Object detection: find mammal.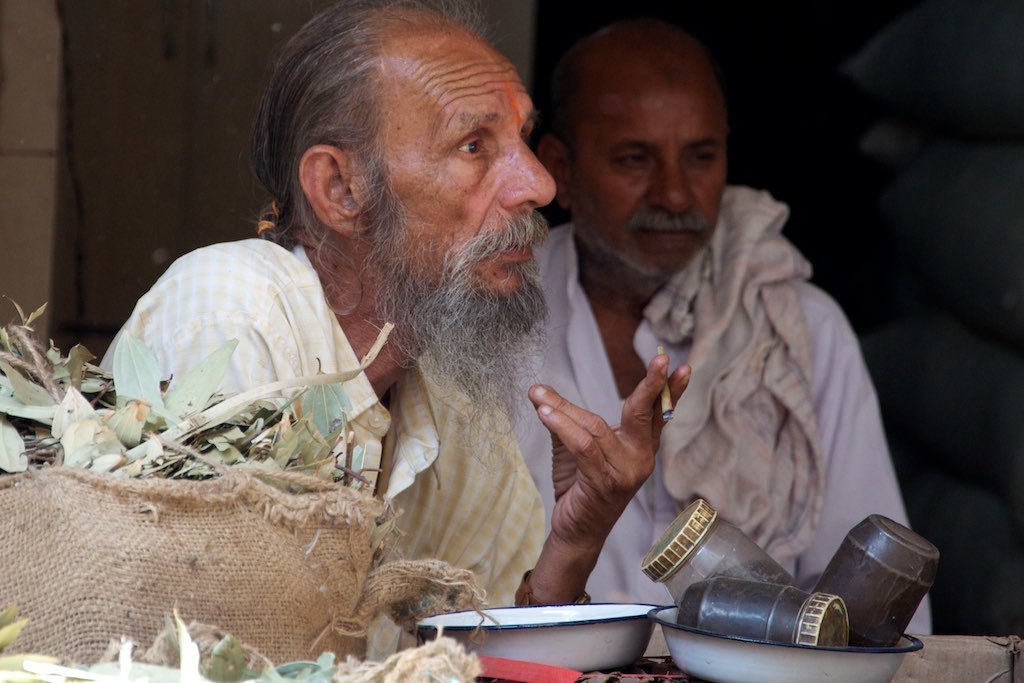
x1=116, y1=49, x2=732, y2=638.
